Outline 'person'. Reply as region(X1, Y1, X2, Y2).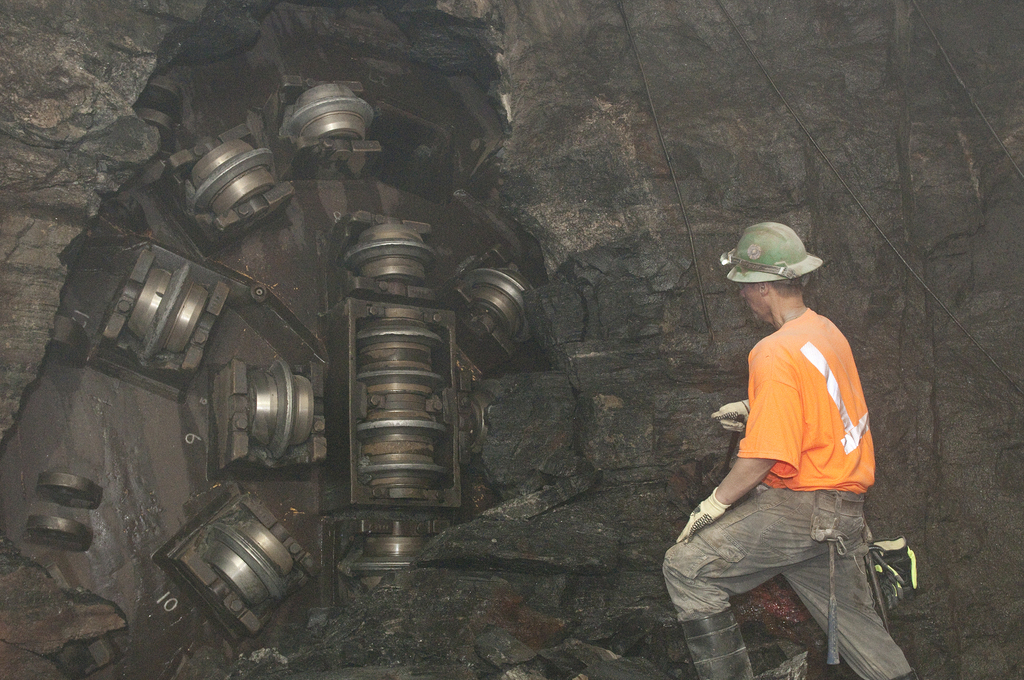
region(660, 220, 922, 679).
